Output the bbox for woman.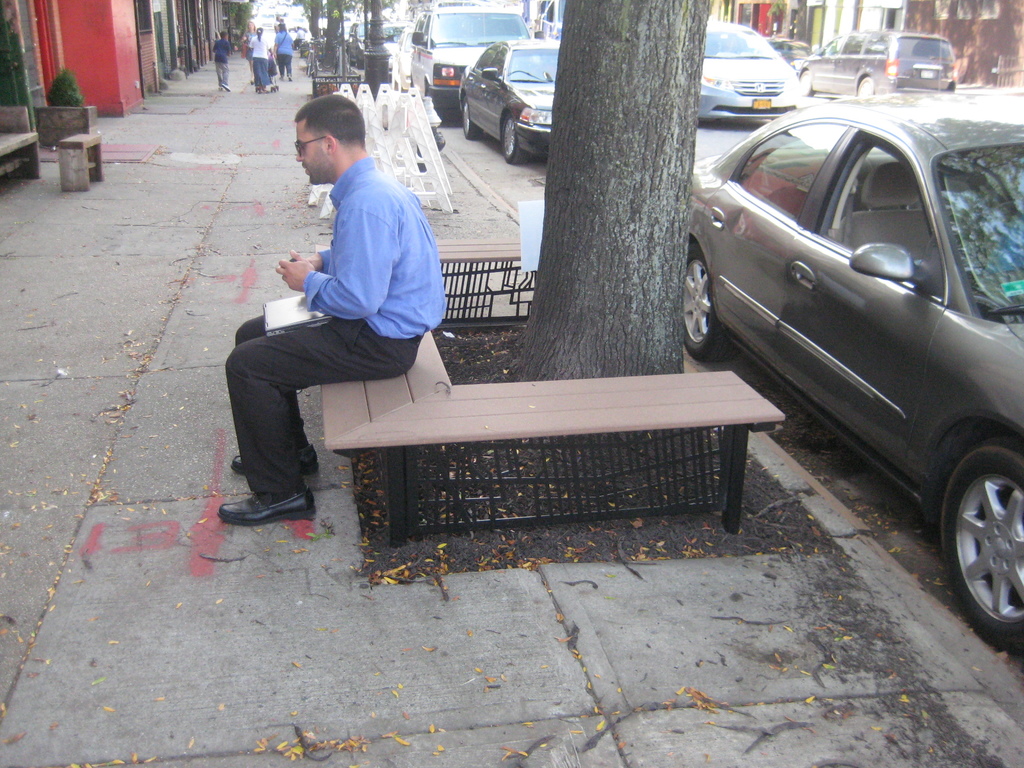
bbox=[246, 25, 278, 95].
